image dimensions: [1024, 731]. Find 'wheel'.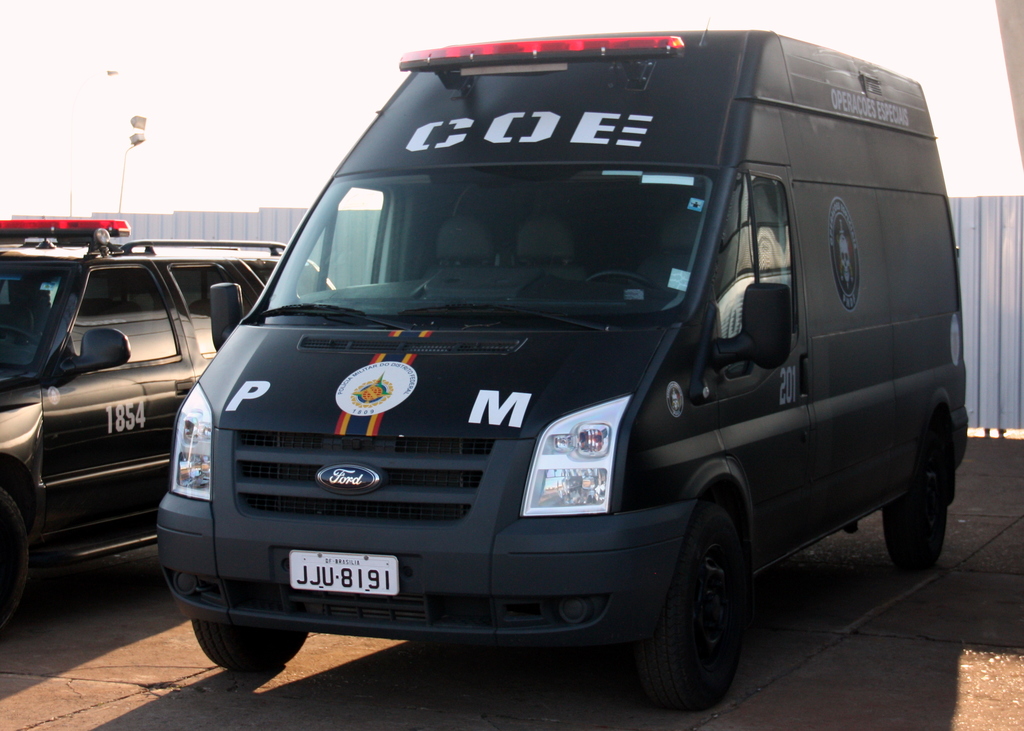
bbox(882, 415, 954, 567).
